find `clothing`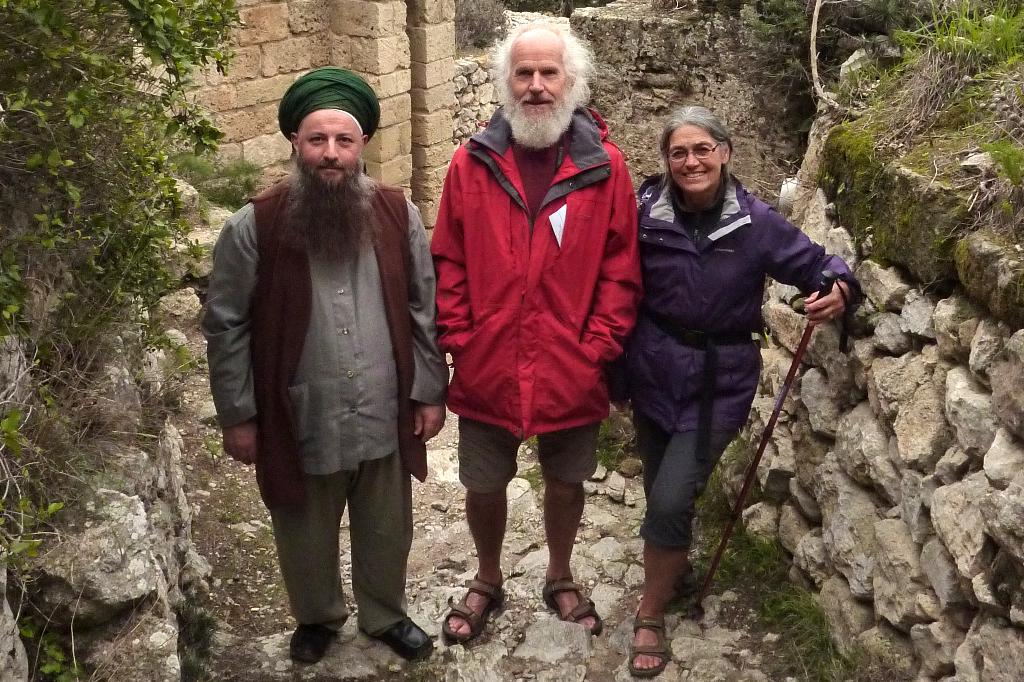
locate(615, 147, 868, 567)
